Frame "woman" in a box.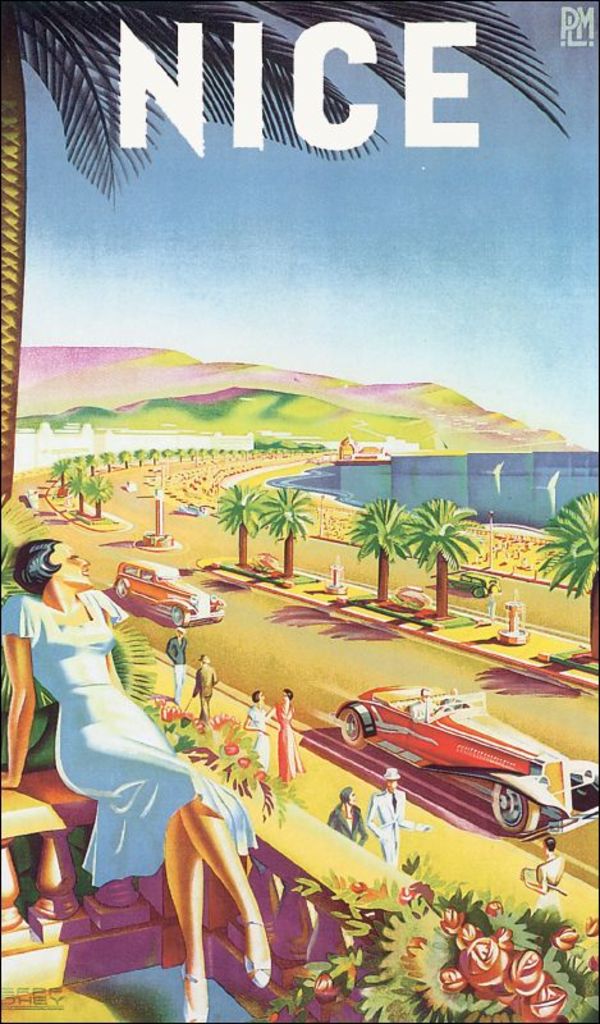
238,692,278,783.
